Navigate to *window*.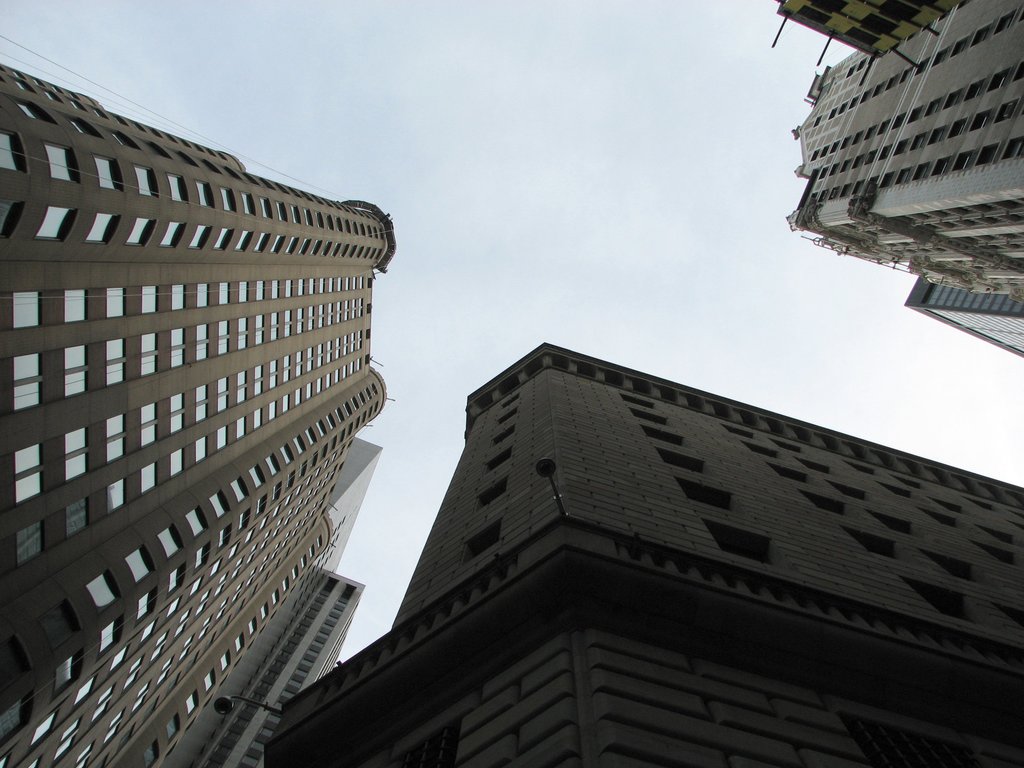
Navigation target: [left=166, top=564, right=188, bottom=599].
